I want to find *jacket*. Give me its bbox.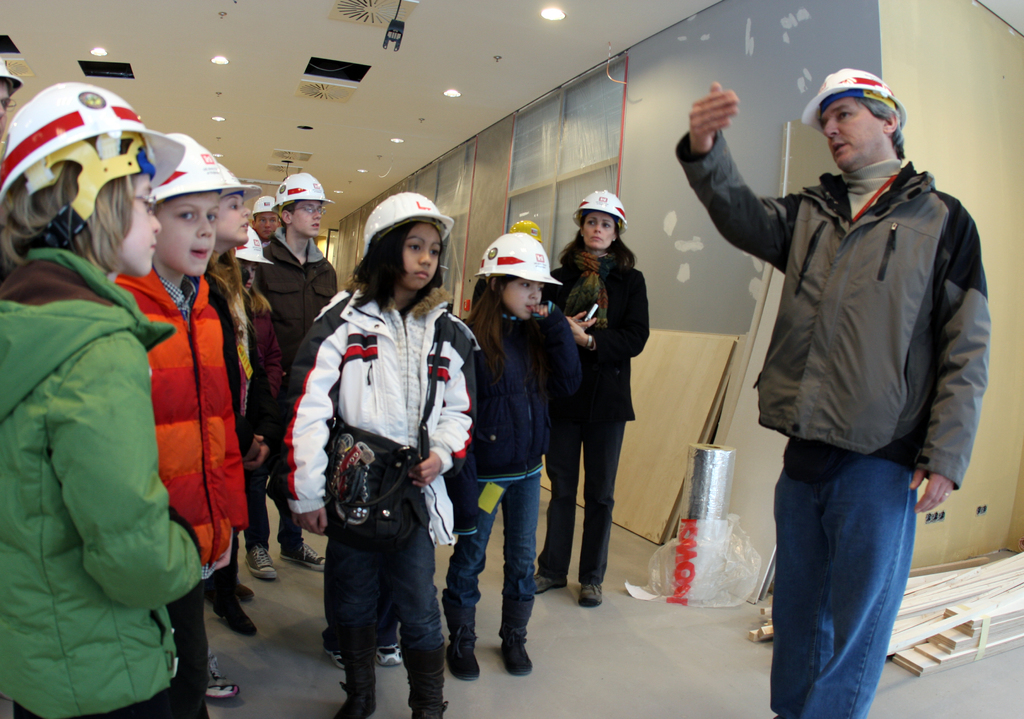
{"left": 265, "top": 224, "right": 342, "bottom": 378}.
